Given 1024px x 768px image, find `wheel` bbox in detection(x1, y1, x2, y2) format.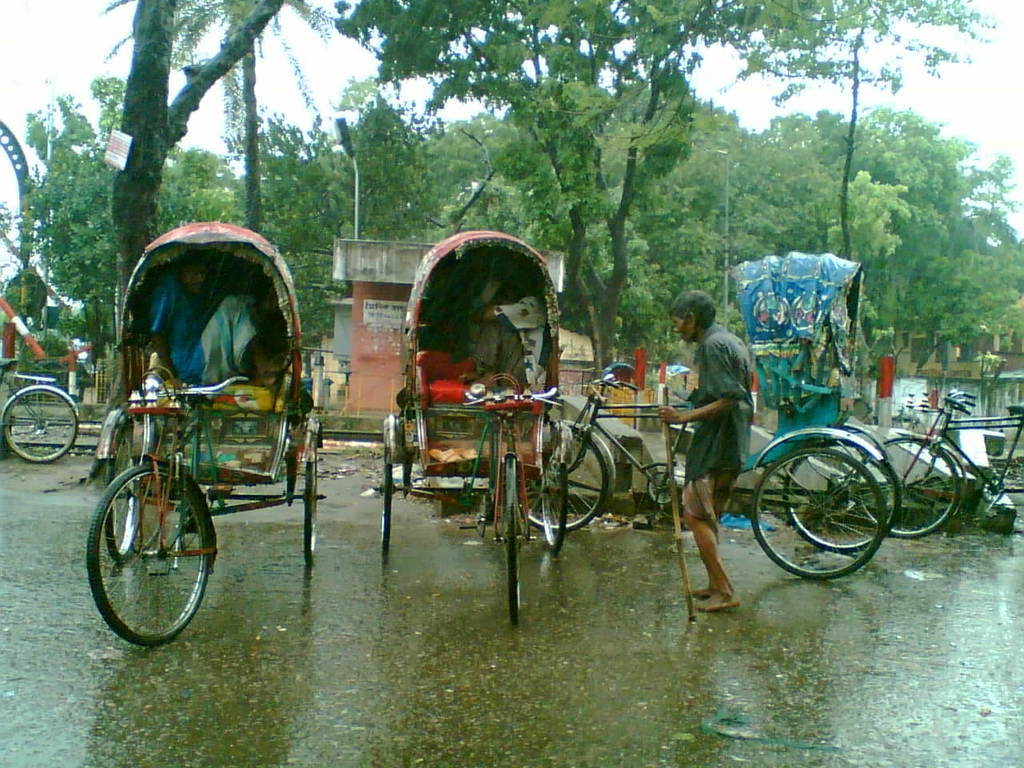
detection(538, 463, 567, 551).
